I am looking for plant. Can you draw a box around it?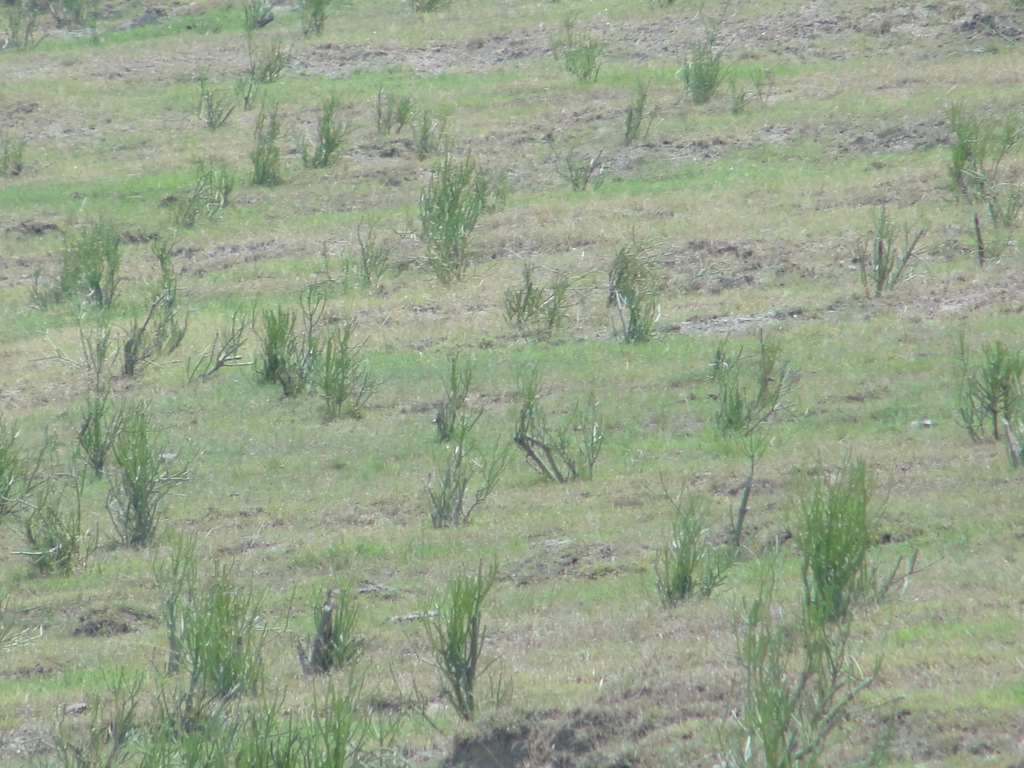
Sure, the bounding box is bbox=[673, 0, 724, 109].
